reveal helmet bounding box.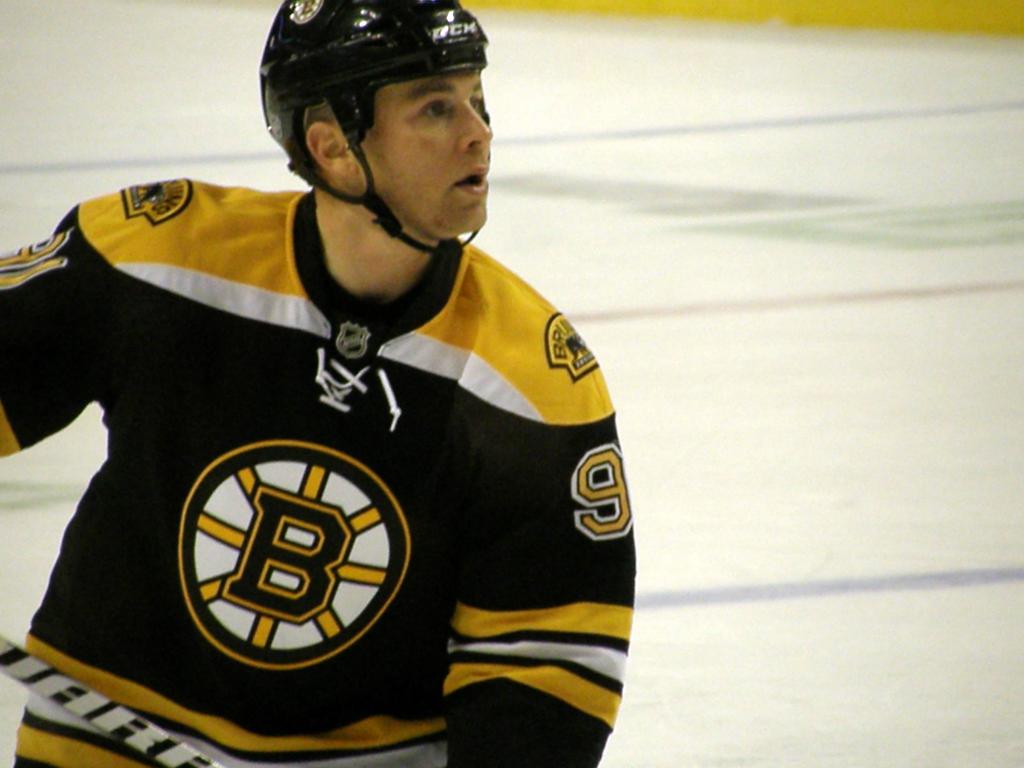
Revealed: l=262, t=0, r=497, b=254.
